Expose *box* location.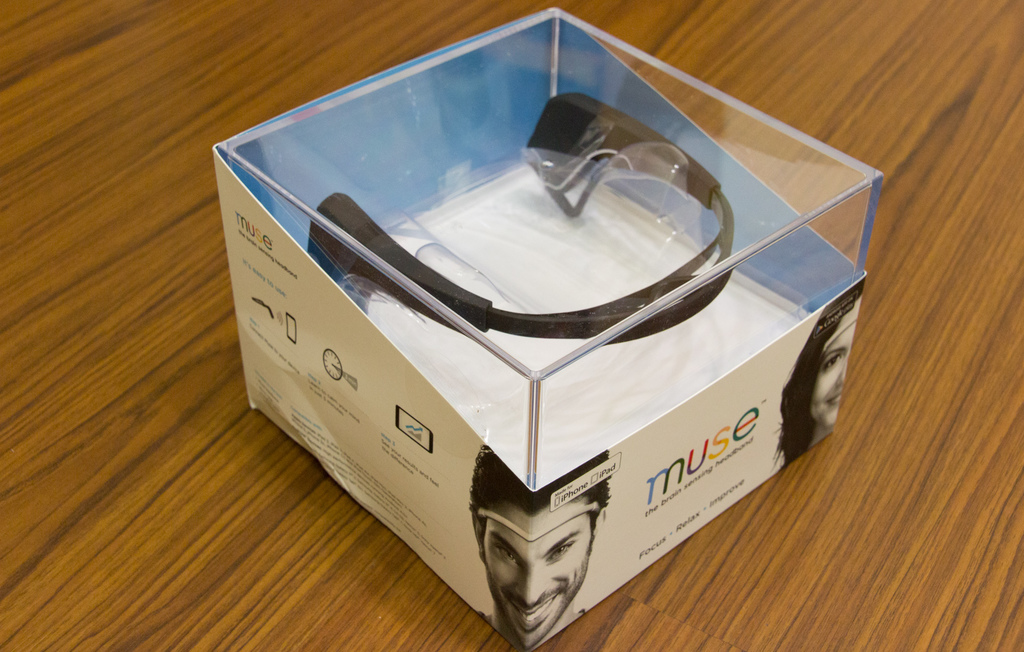
Exposed at (left=216, top=10, right=849, bottom=637).
